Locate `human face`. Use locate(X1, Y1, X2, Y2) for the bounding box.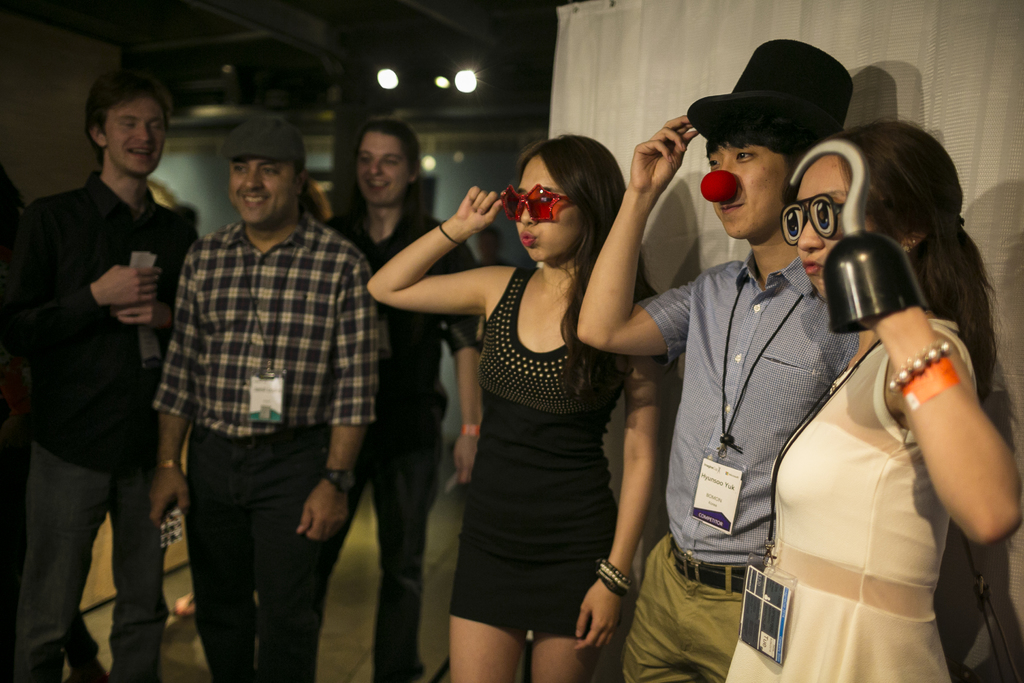
locate(513, 158, 580, 261).
